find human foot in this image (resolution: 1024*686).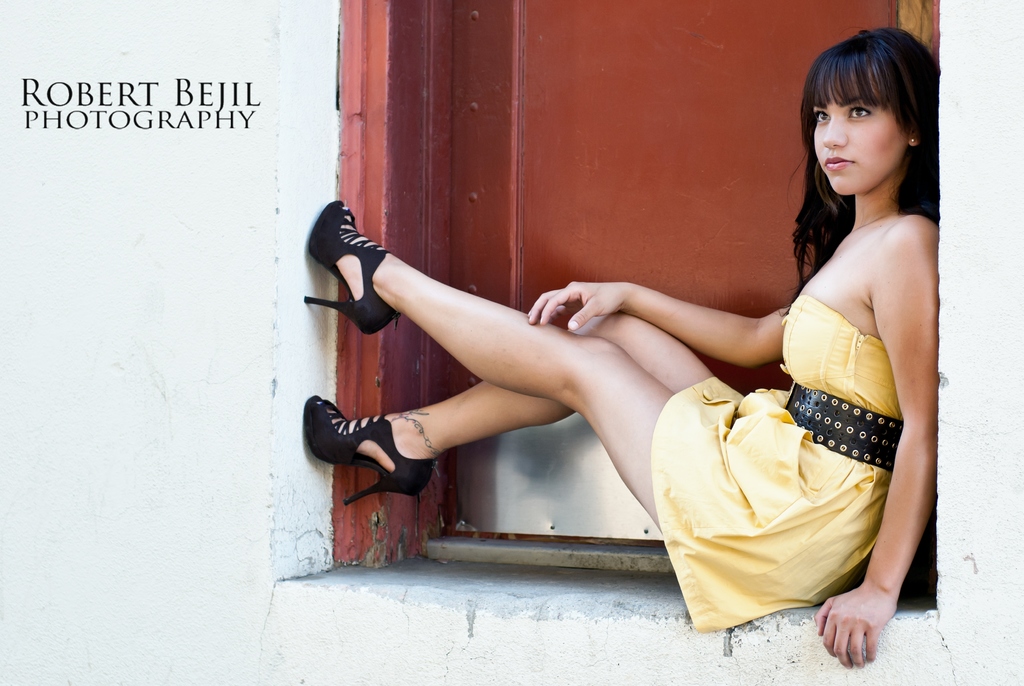
(x1=312, y1=219, x2=387, y2=348).
